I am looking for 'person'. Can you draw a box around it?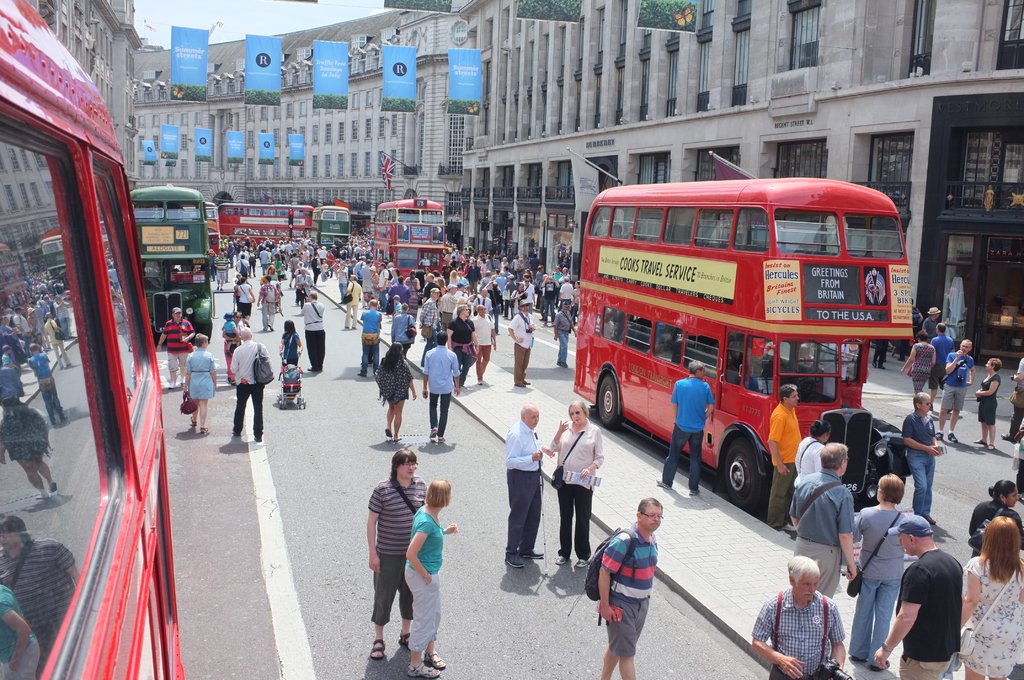
Sure, the bounding box is {"x1": 921, "y1": 305, "x2": 938, "y2": 344}.
